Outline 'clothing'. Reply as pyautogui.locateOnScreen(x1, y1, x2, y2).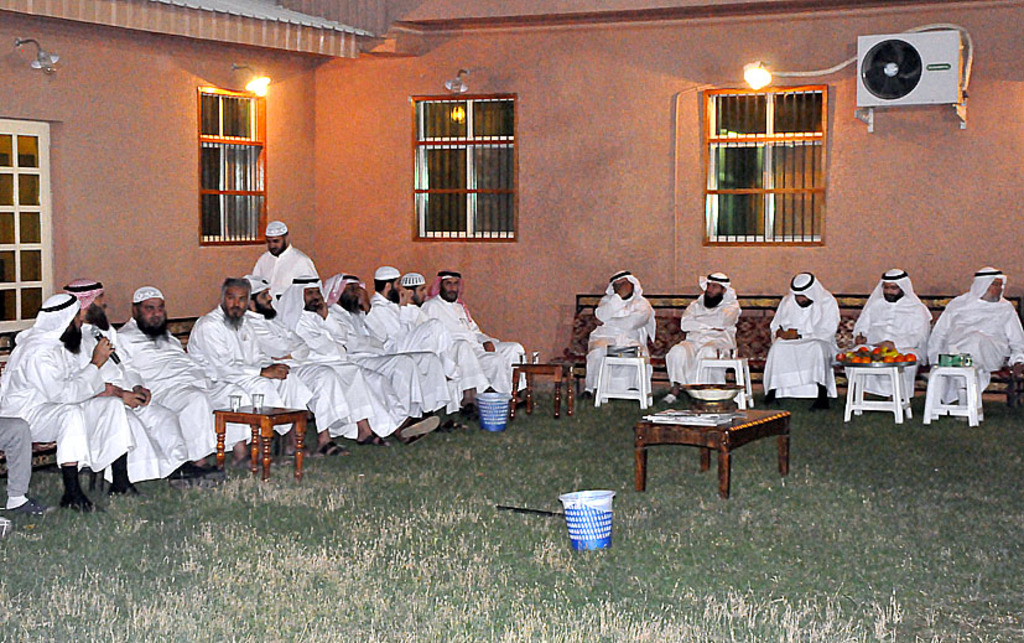
pyautogui.locateOnScreen(0, 414, 32, 505).
